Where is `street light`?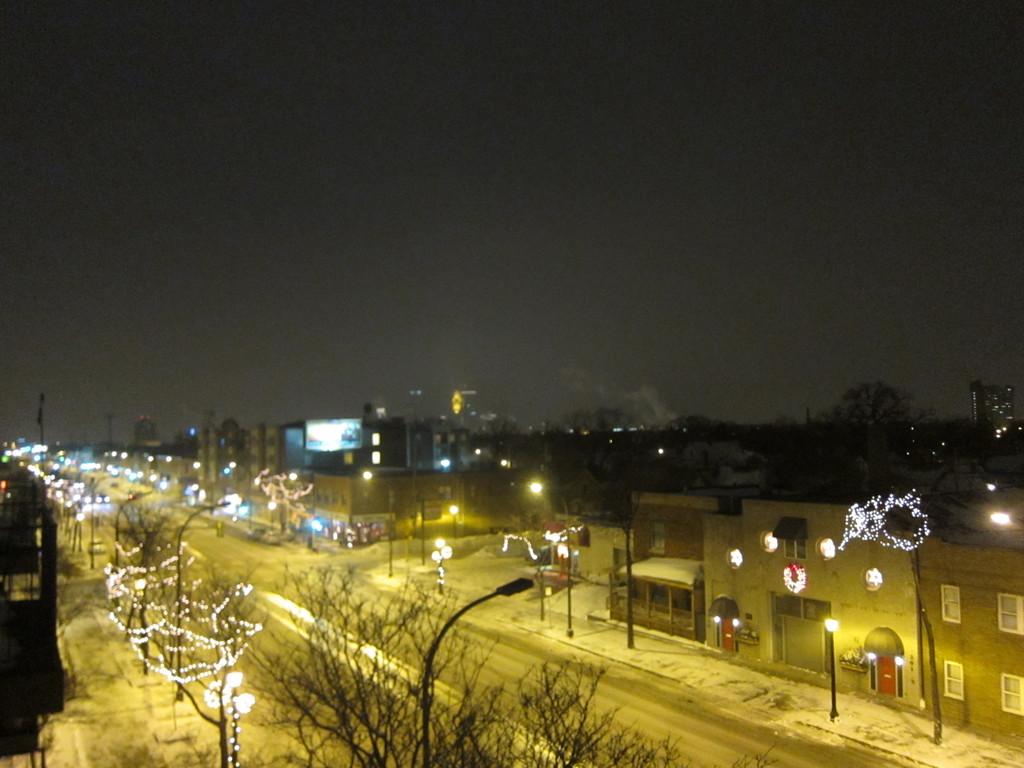
(989,508,1023,533).
